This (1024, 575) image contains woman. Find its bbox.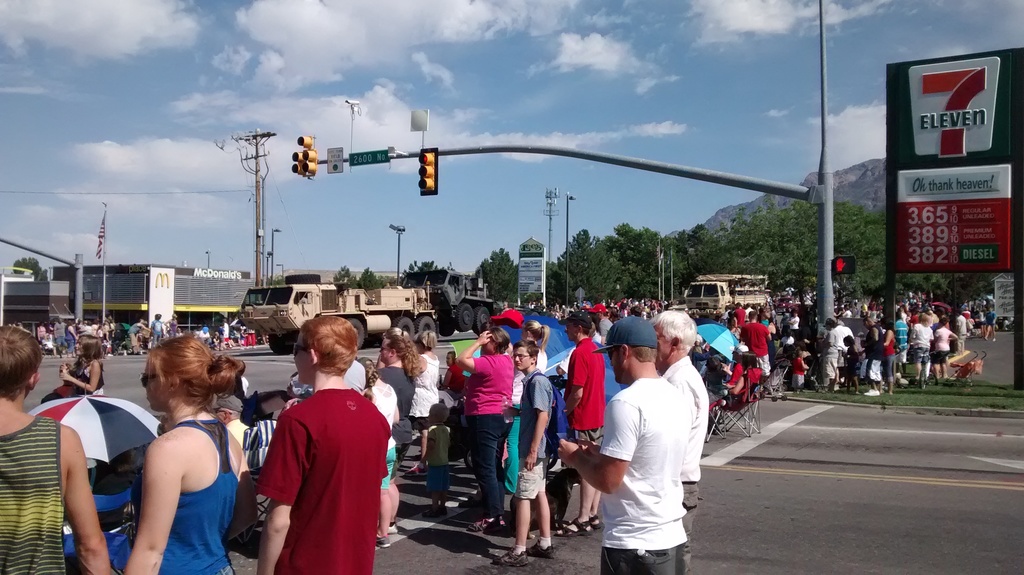
<bbox>92, 325, 105, 353</bbox>.
